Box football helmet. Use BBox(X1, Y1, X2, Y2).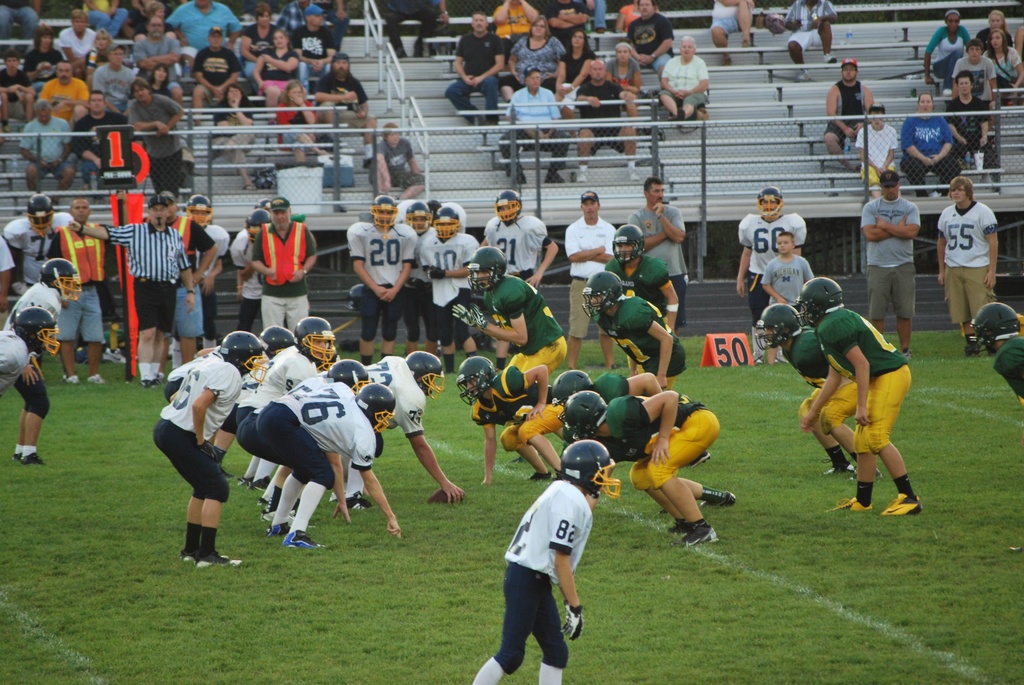
BBox(553, 372, 586, 408).
